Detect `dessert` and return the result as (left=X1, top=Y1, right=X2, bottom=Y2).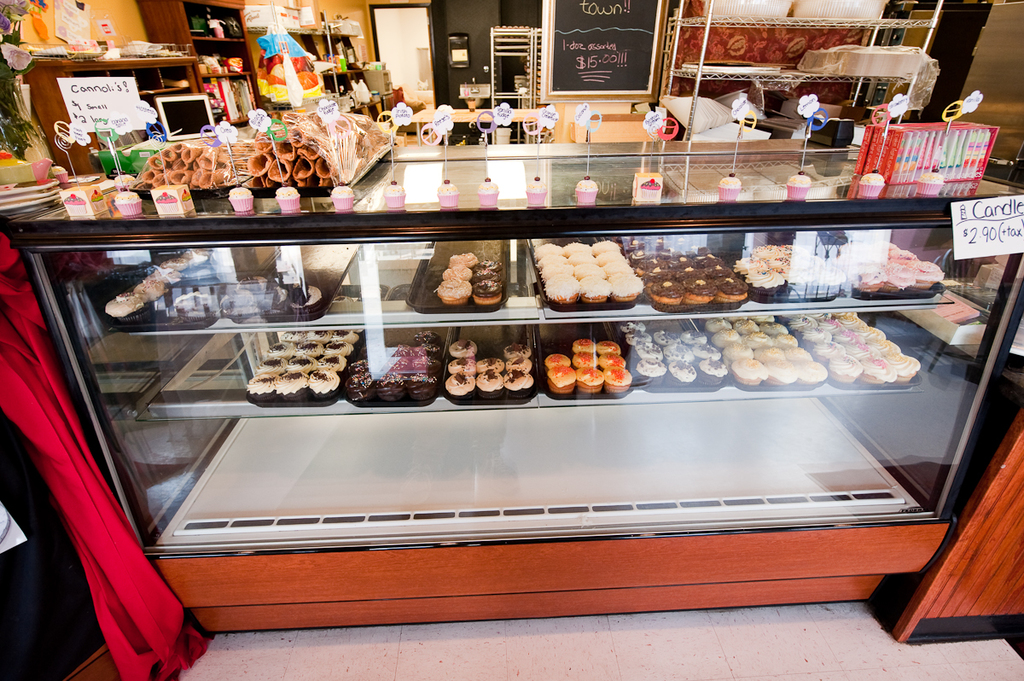
(left=802, top=329, right=831, bottom=346).
